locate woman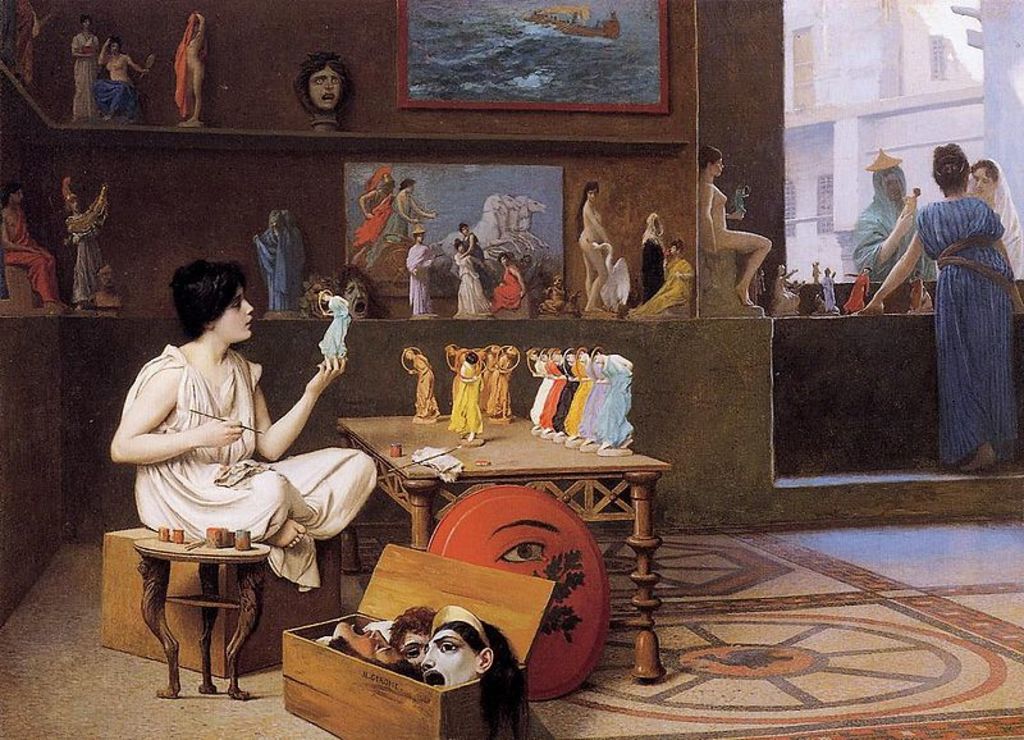
[left=698, top=146, right=773, bottom=306]
